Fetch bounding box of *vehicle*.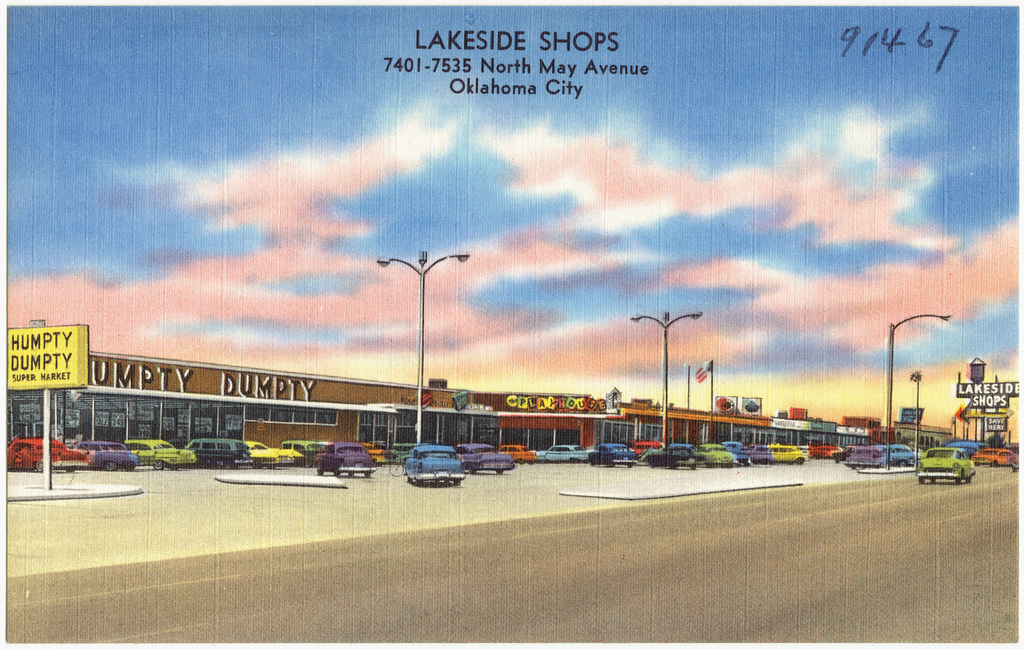
Bbox: rect(803, 444, 847, 457).
